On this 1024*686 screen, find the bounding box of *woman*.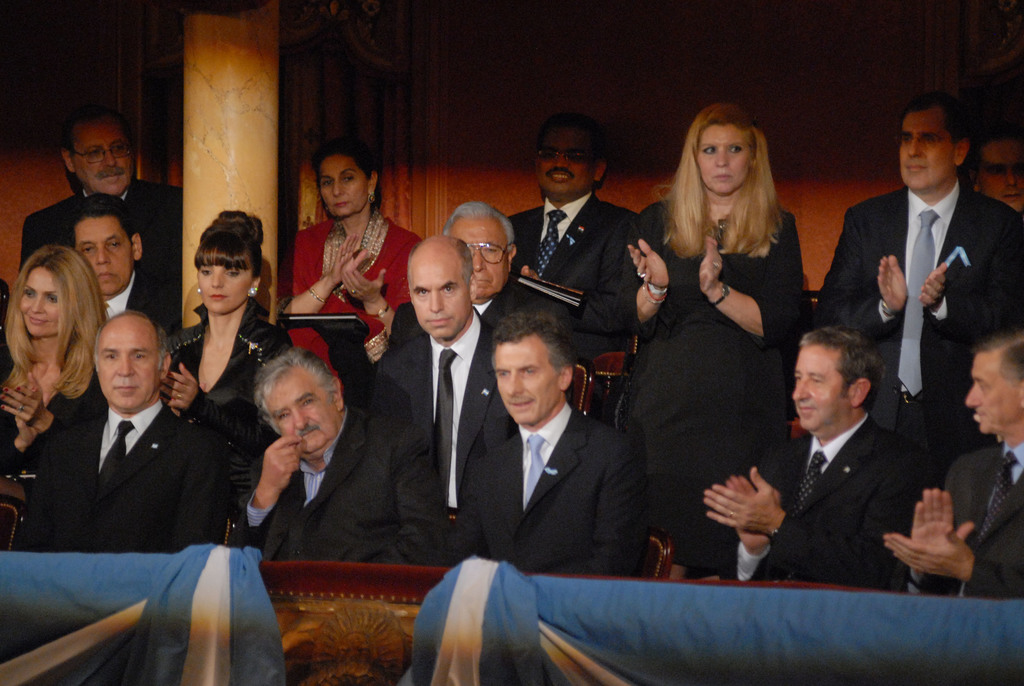
Bounding box: l=290, t=130, r=426, b=383.
